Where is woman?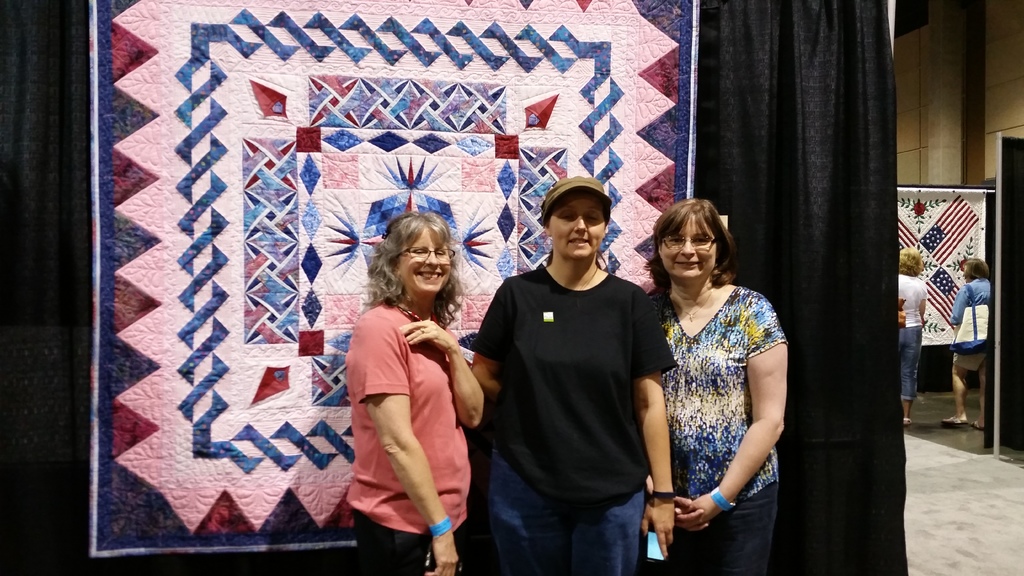
<region>890, 244, 931, 427</region>.
